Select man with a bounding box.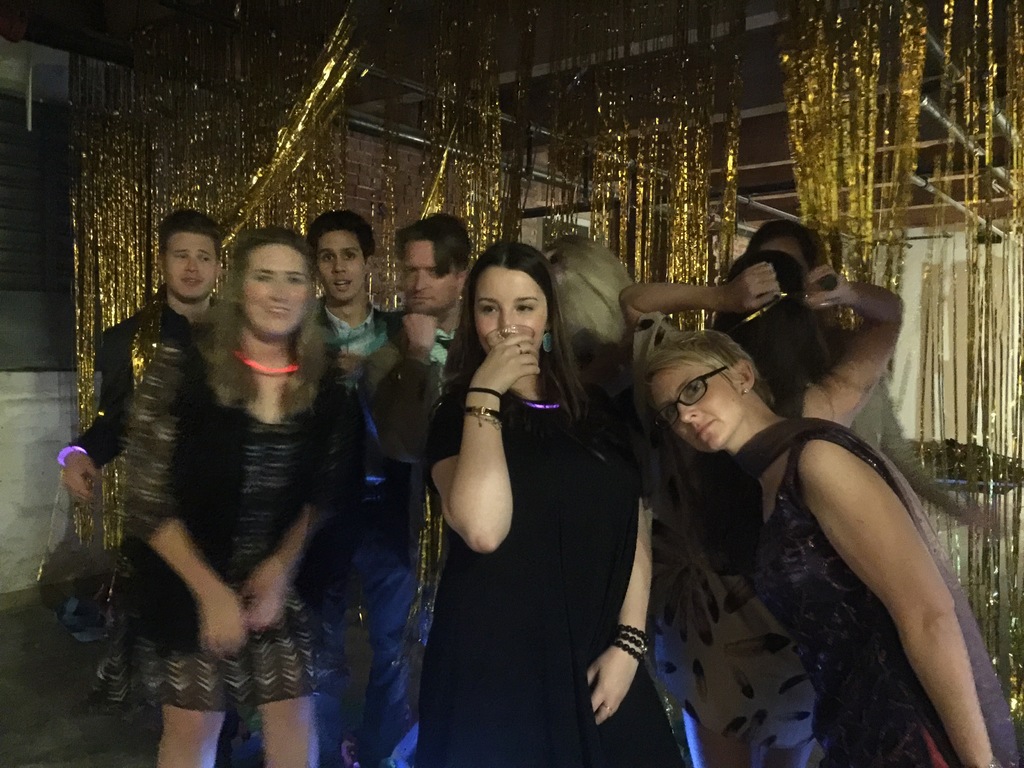
bbox=(58, 216, 227, 504).
